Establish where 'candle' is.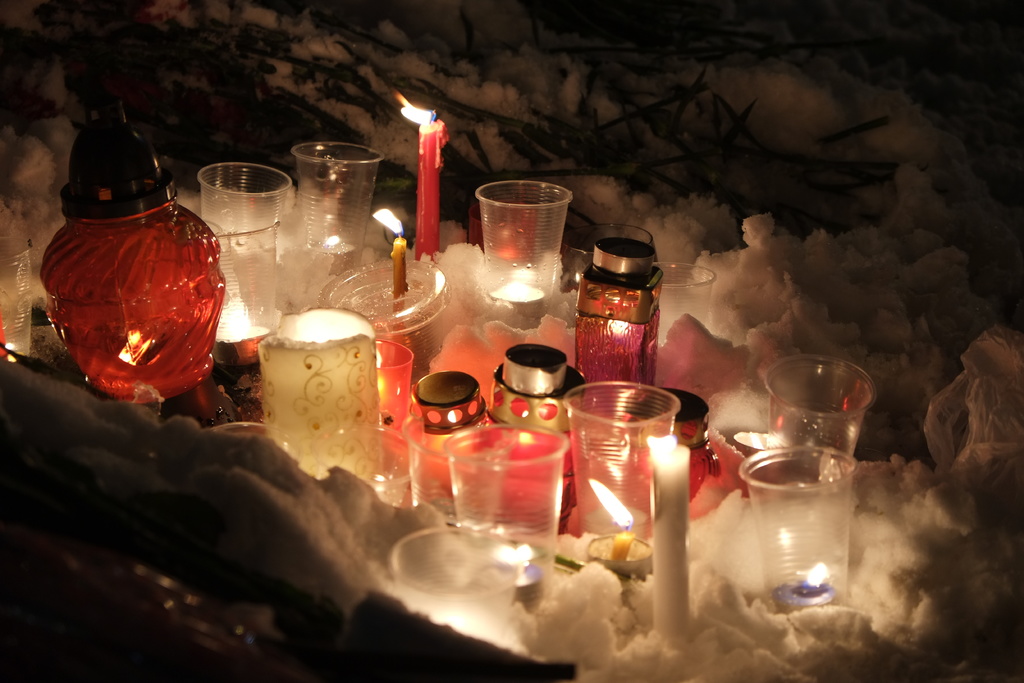
Established at [487, 269, 546, 317].
